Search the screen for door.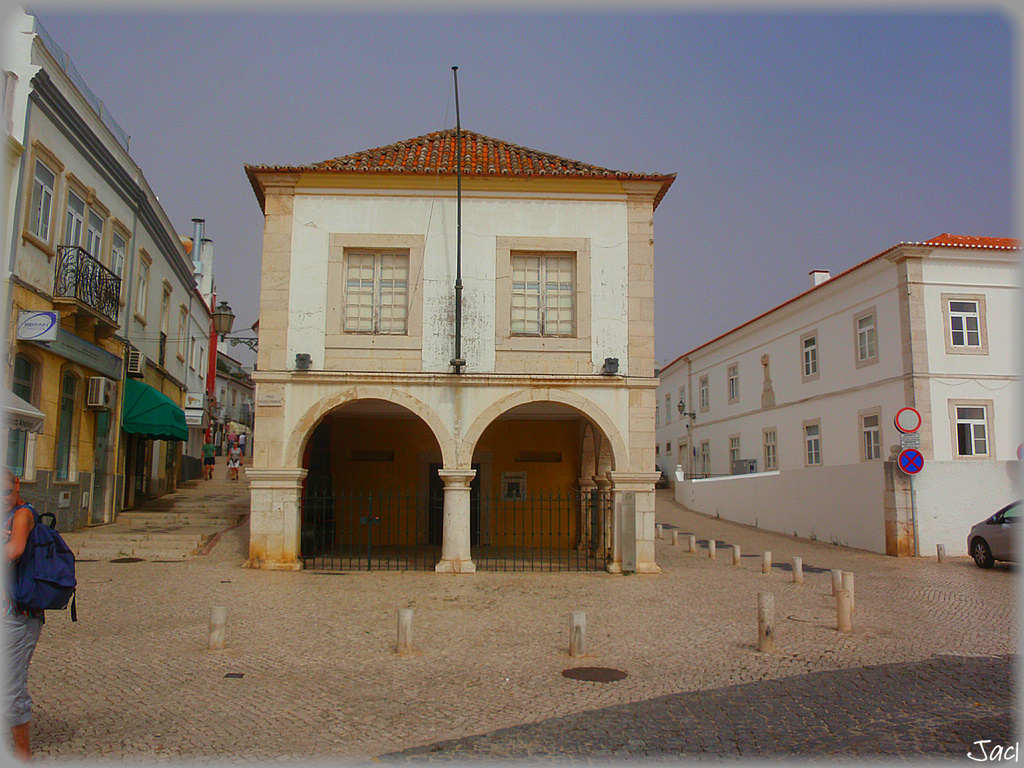
Found at BBox(676, 444, 689, 477).
